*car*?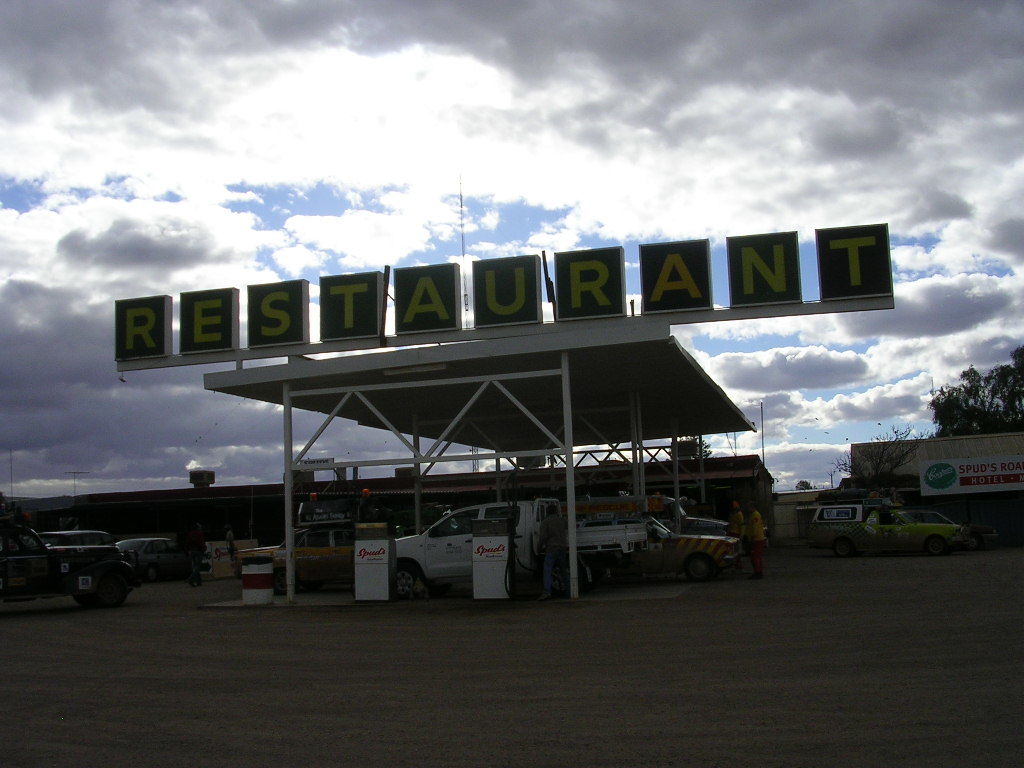
(x1=51, y1=525, x2=115, y2=550)
